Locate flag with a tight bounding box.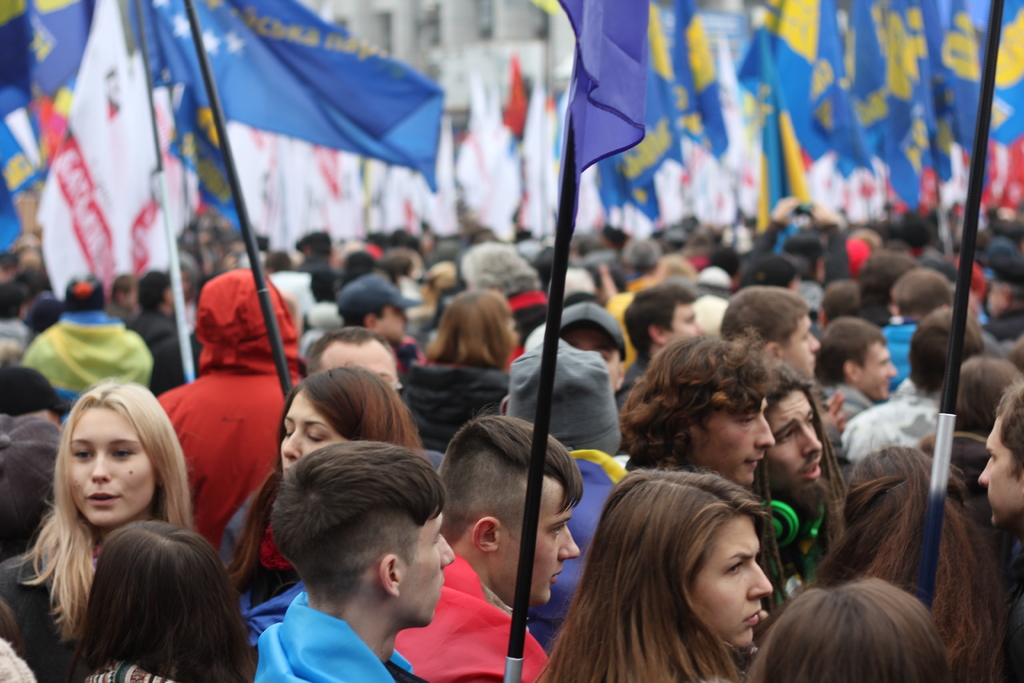
[596,154,627,213].
